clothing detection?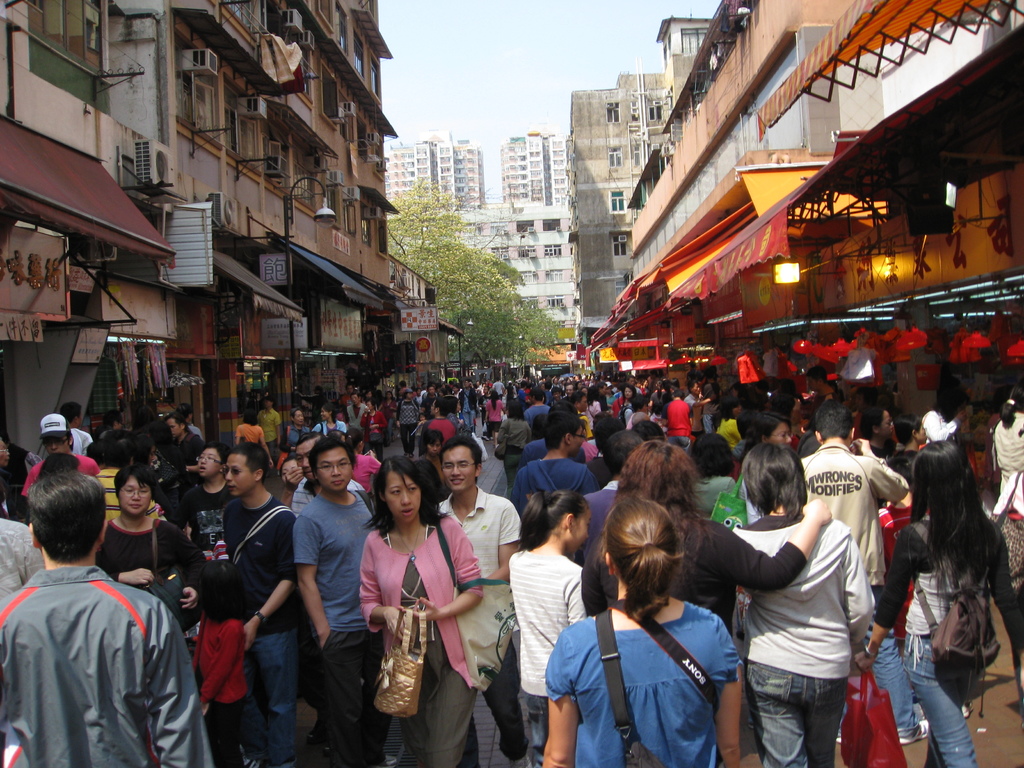
872, 515, 1020, 662
